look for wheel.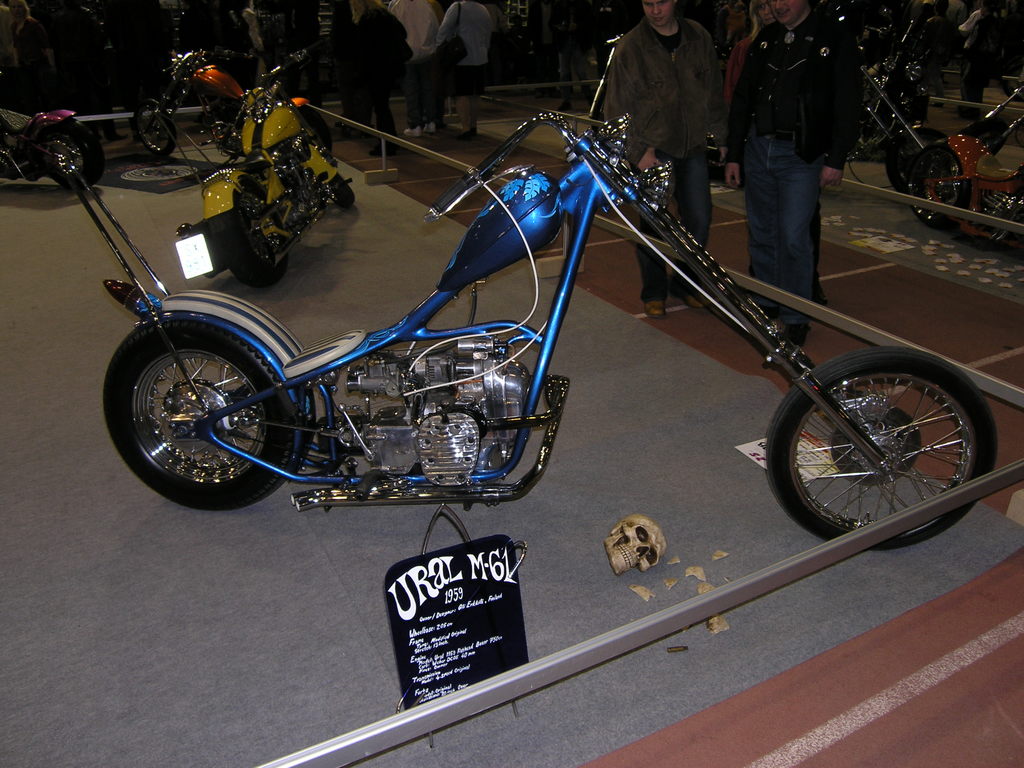
Found: bbox=(106, 322, 308, 503).
